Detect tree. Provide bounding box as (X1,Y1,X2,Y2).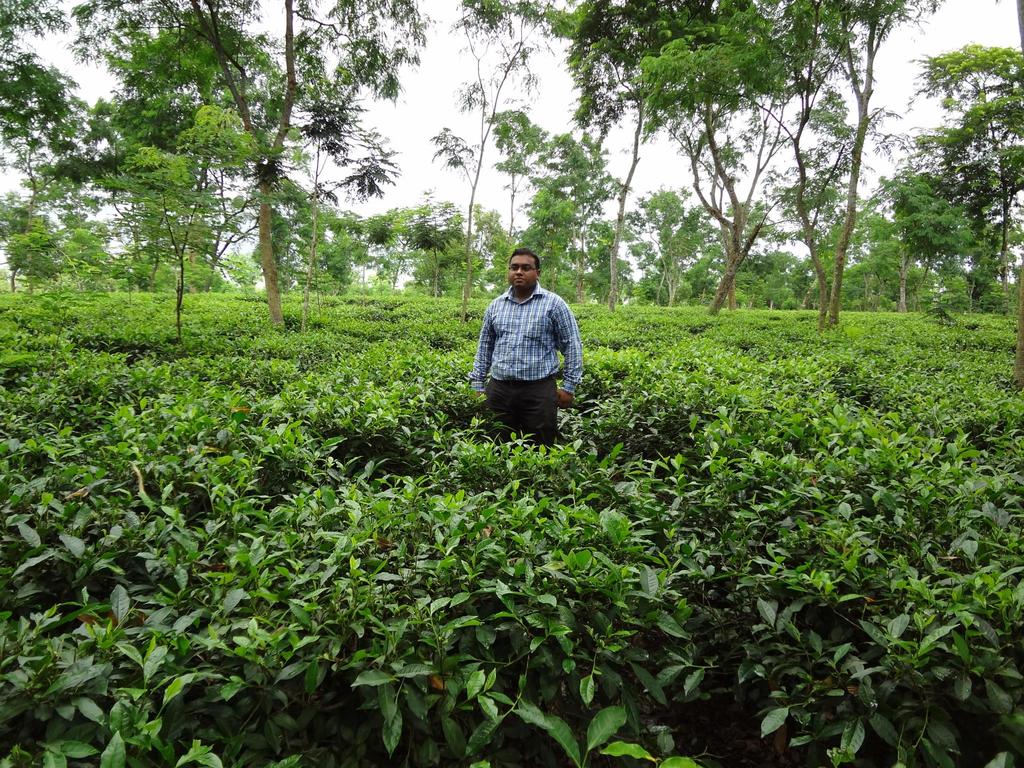
(845,208,947,322).
